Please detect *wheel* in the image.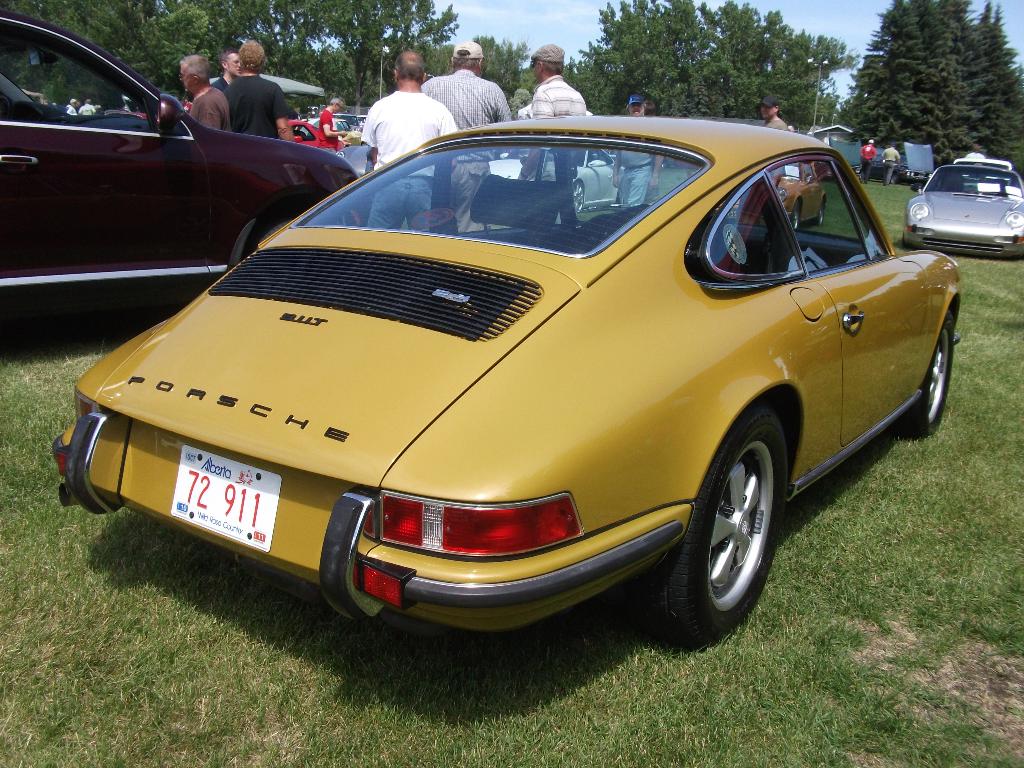
[573,182,584,216].
